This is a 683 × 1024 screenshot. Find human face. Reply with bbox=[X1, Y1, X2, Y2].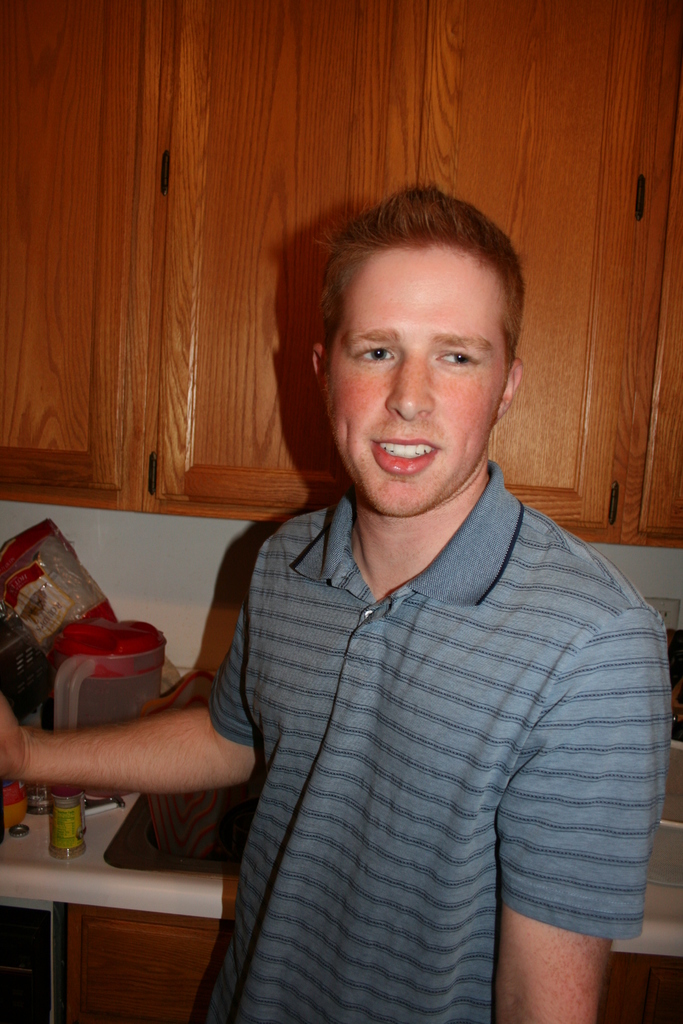
bbox=[331, 240, 498, 524].
